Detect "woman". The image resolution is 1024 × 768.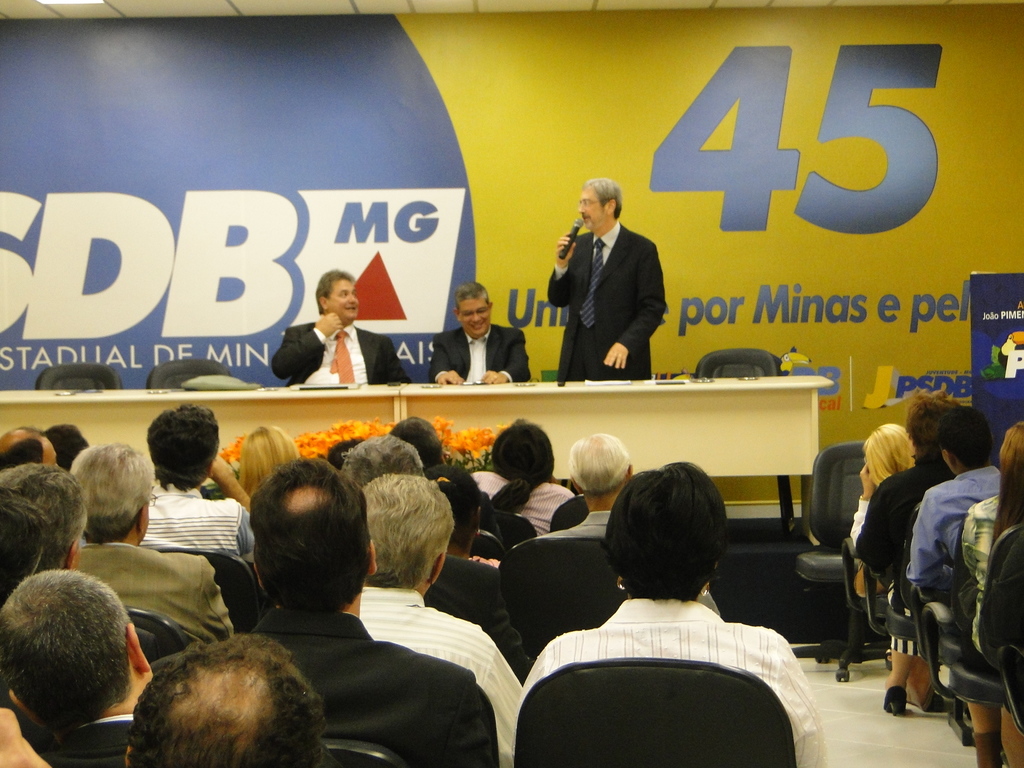
locate(846, 387, 958, 715).
